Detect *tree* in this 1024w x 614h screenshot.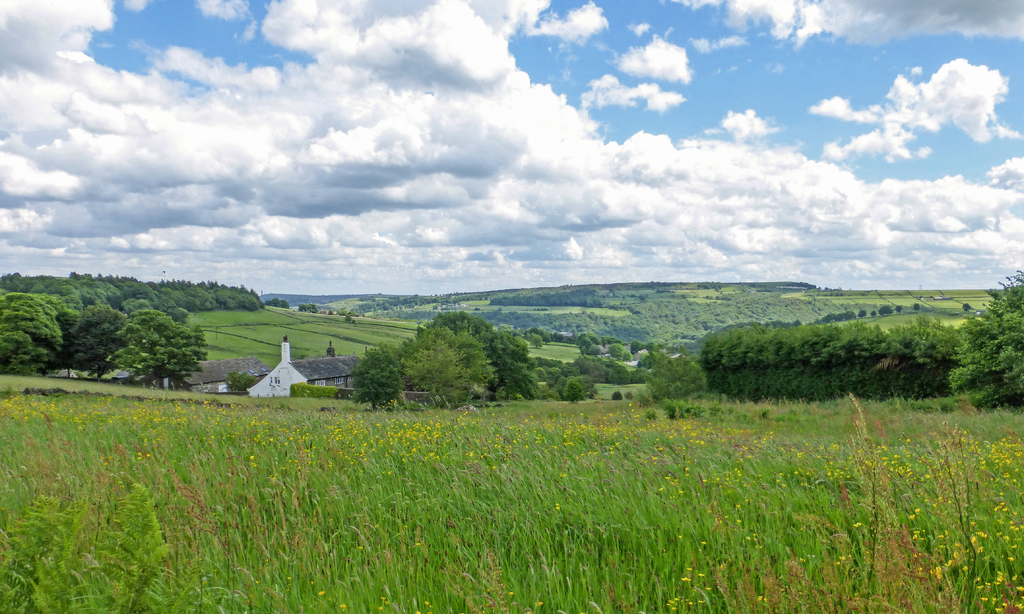
Detection: (left=58, top=291, right=131, bottom=383).
